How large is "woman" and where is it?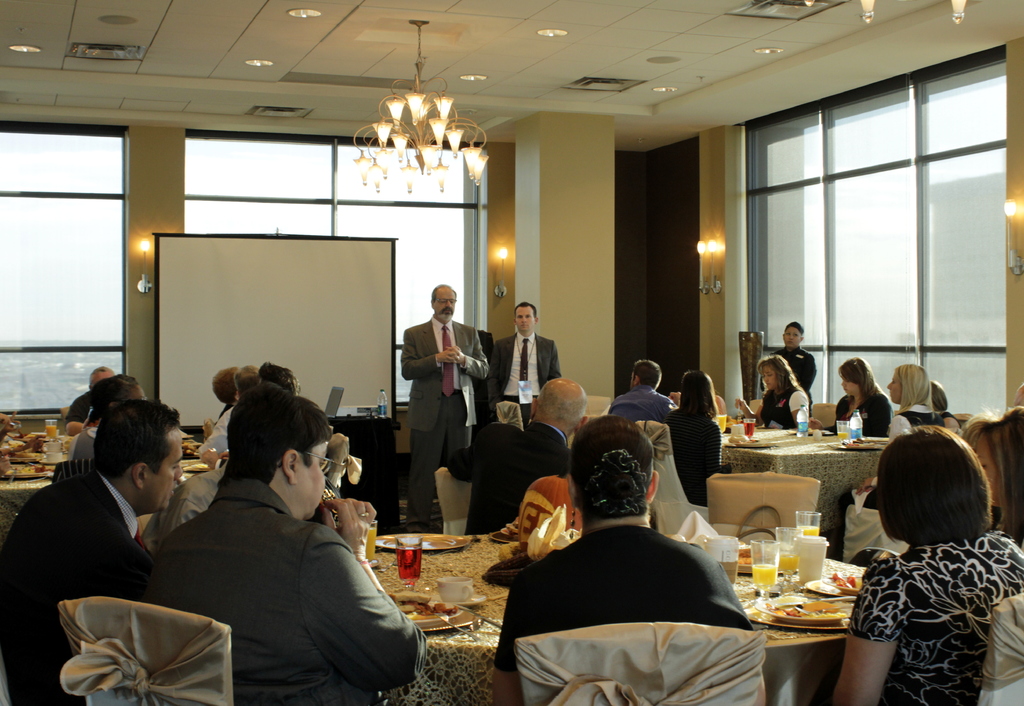
Bounding box: (662, 366, 748, 501).
